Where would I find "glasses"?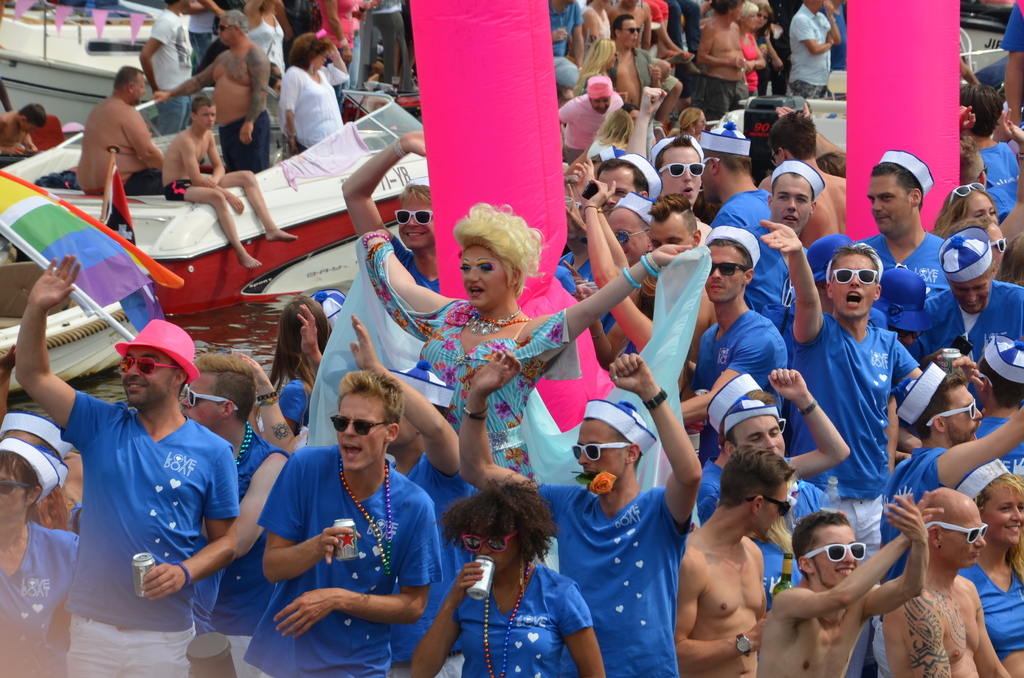
At <bbox>460, 528, 517, 557</bbox>.
